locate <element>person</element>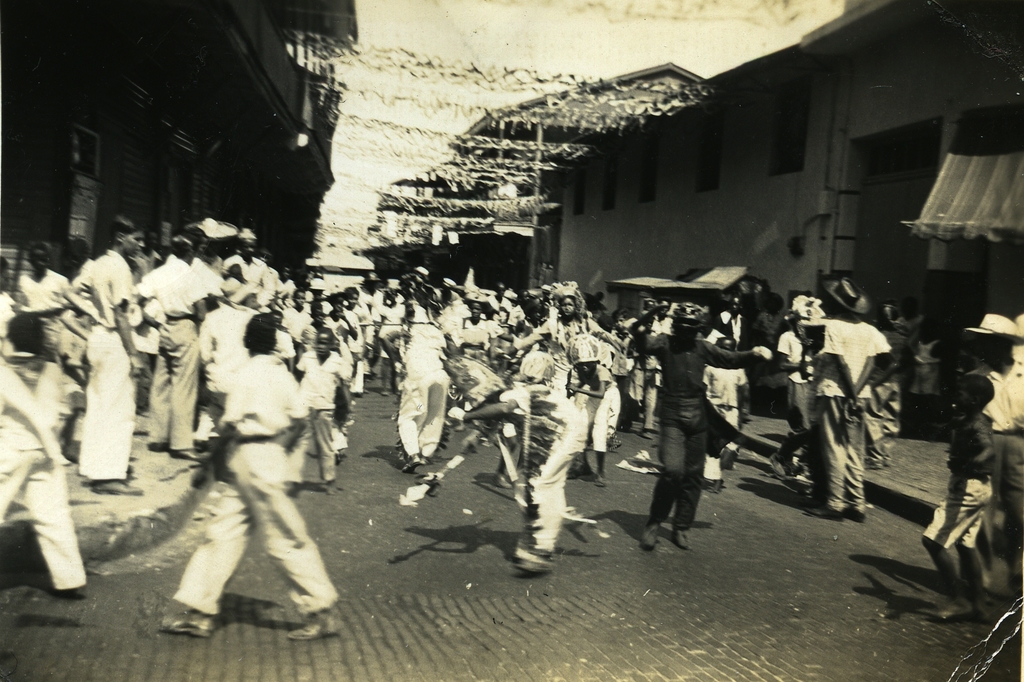
(x1=19, y1=238, x2=64, y2=303)
